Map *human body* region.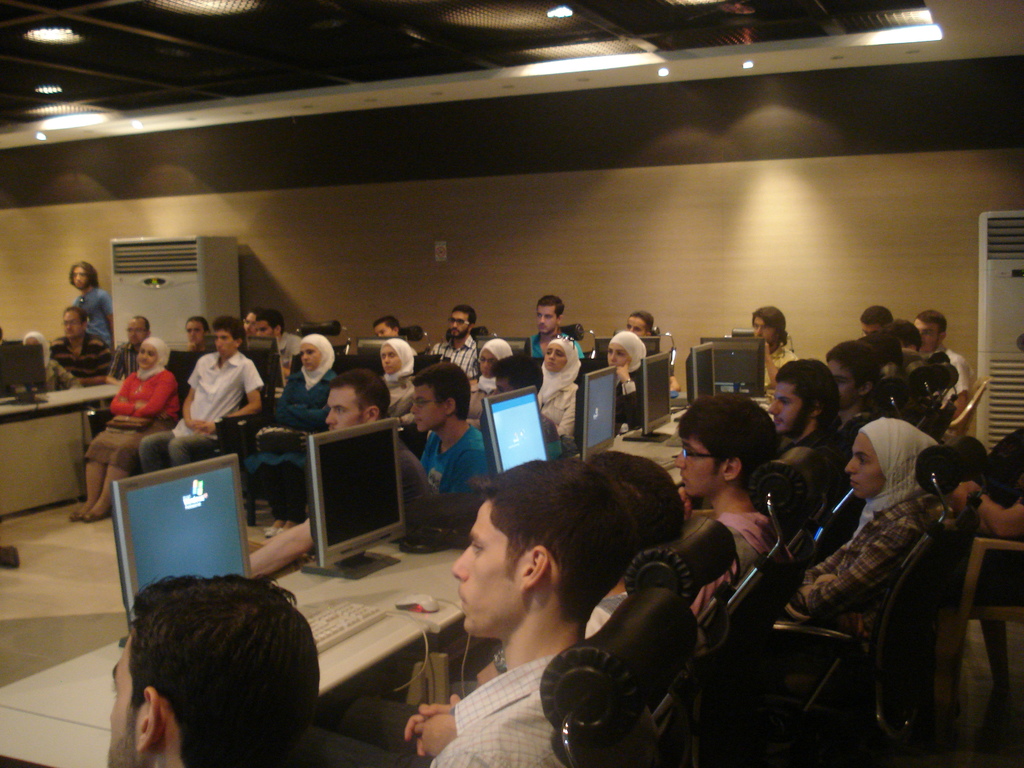
Mapped to (x1=51, y1=308, x2=113, y2=385).
